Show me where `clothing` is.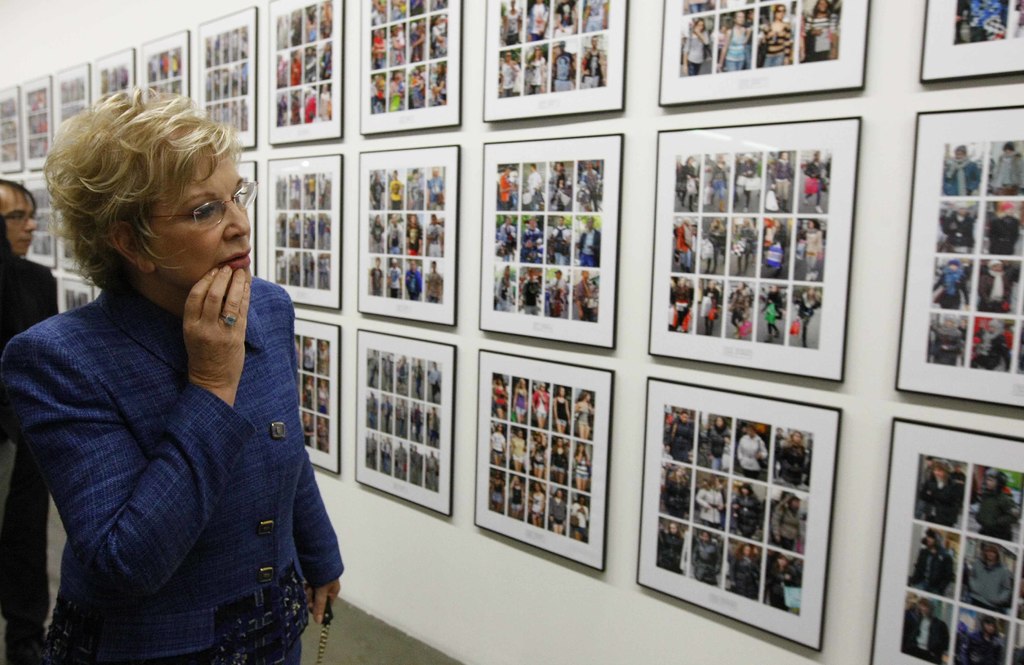
`clothing` is at 413 452 420 482.
